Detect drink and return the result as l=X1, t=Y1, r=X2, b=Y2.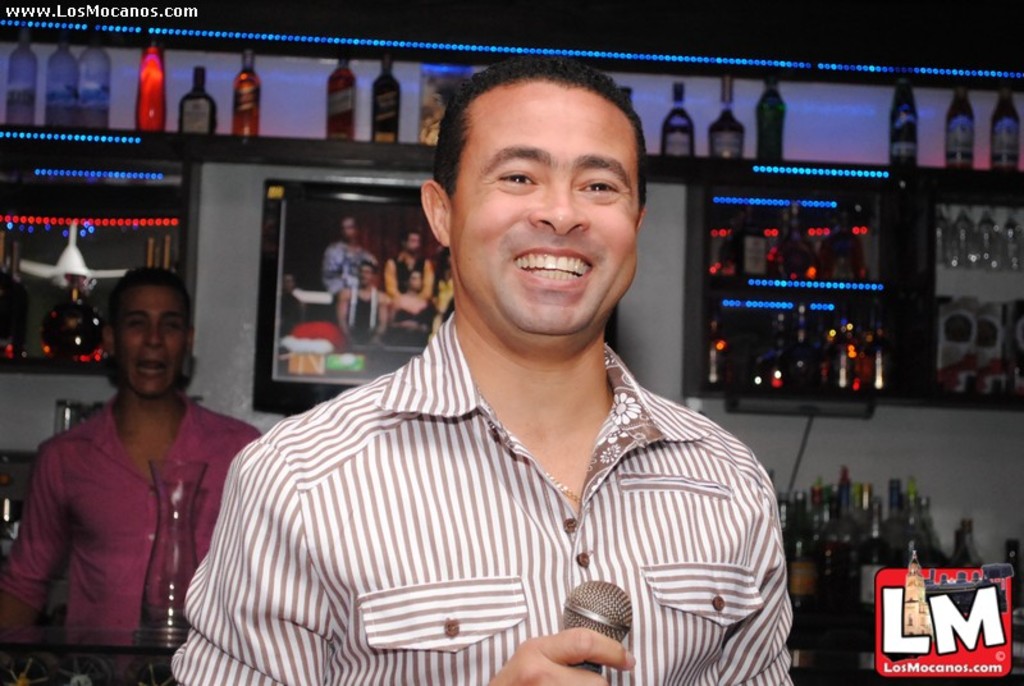
l=326, t=54, r=356, b=140.
